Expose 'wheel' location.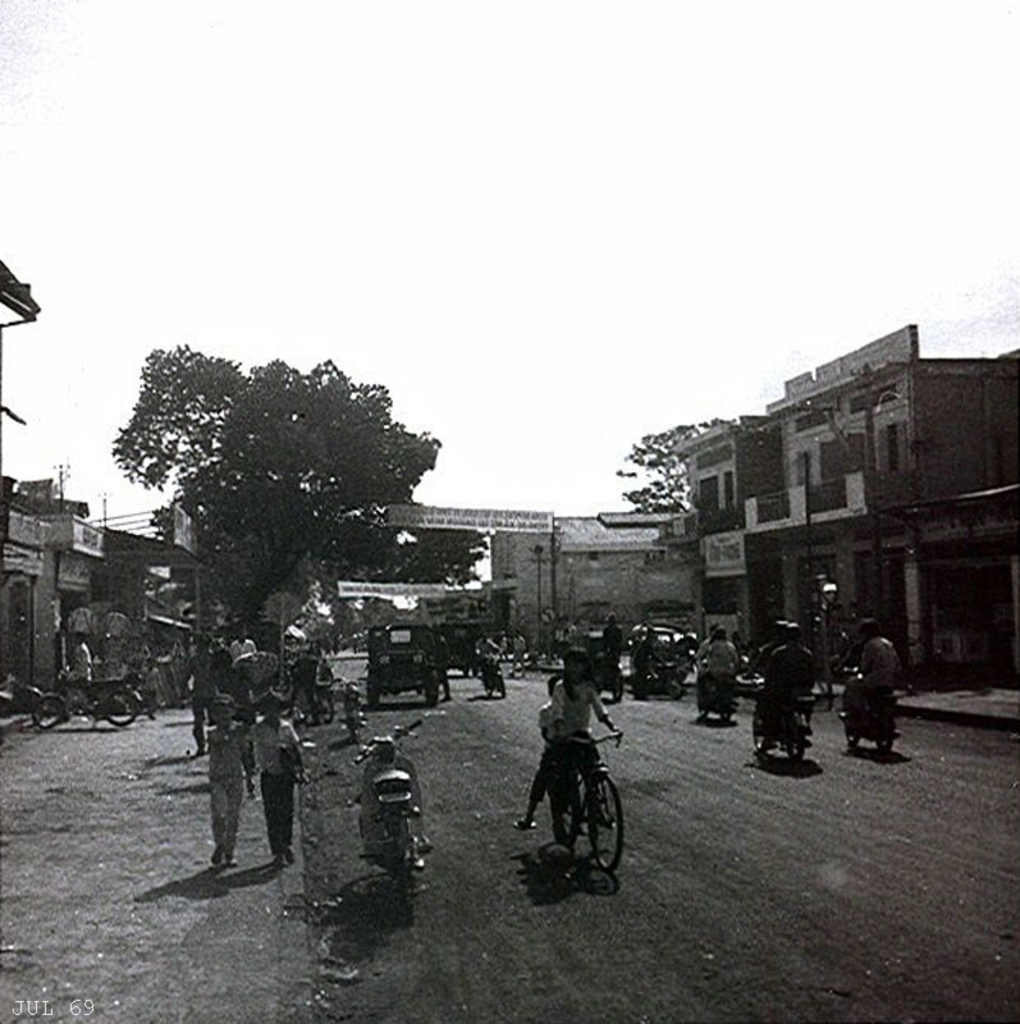
Exposed at <box>102,690,141,730</box>.
